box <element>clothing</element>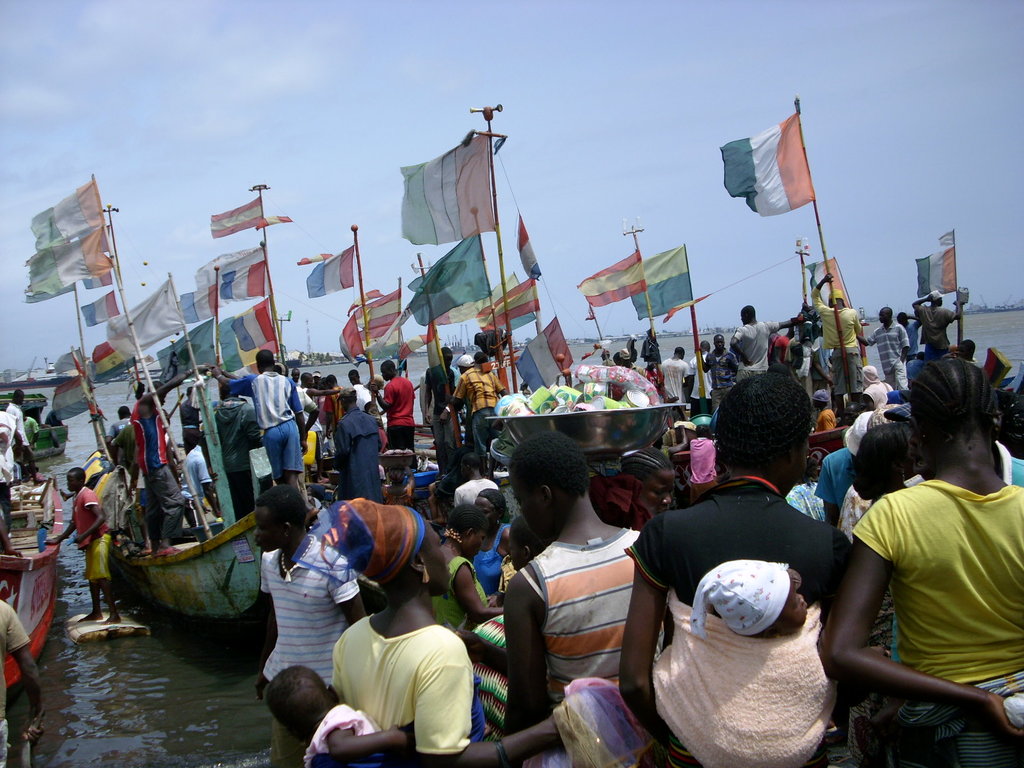
317,386,344,430
